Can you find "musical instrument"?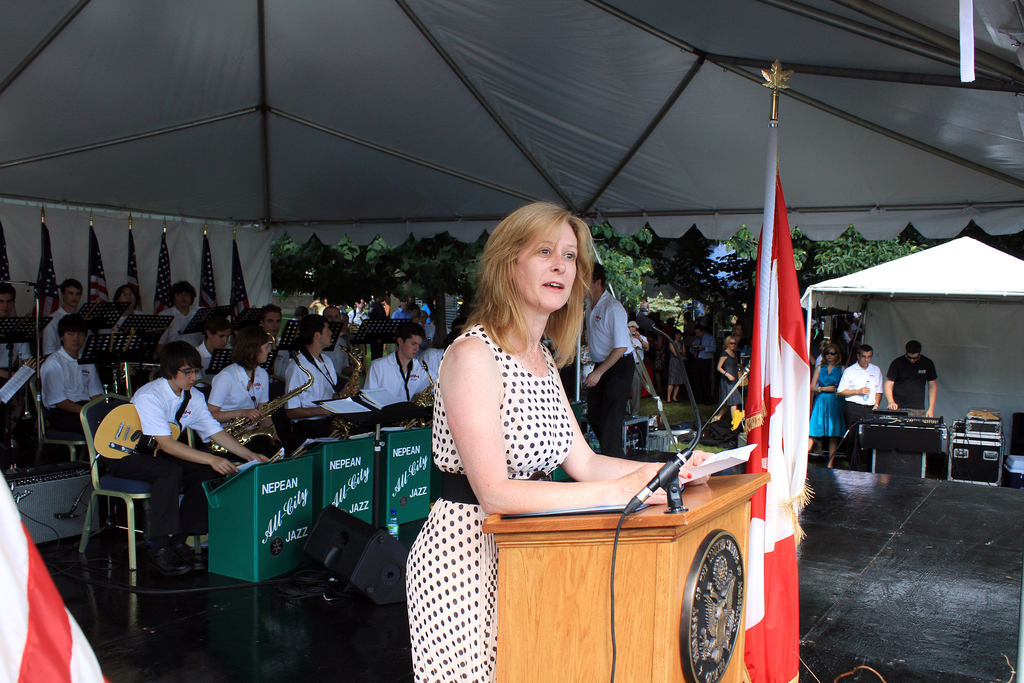
Yes, bounding box: crop(401, 348, 436, 419).
